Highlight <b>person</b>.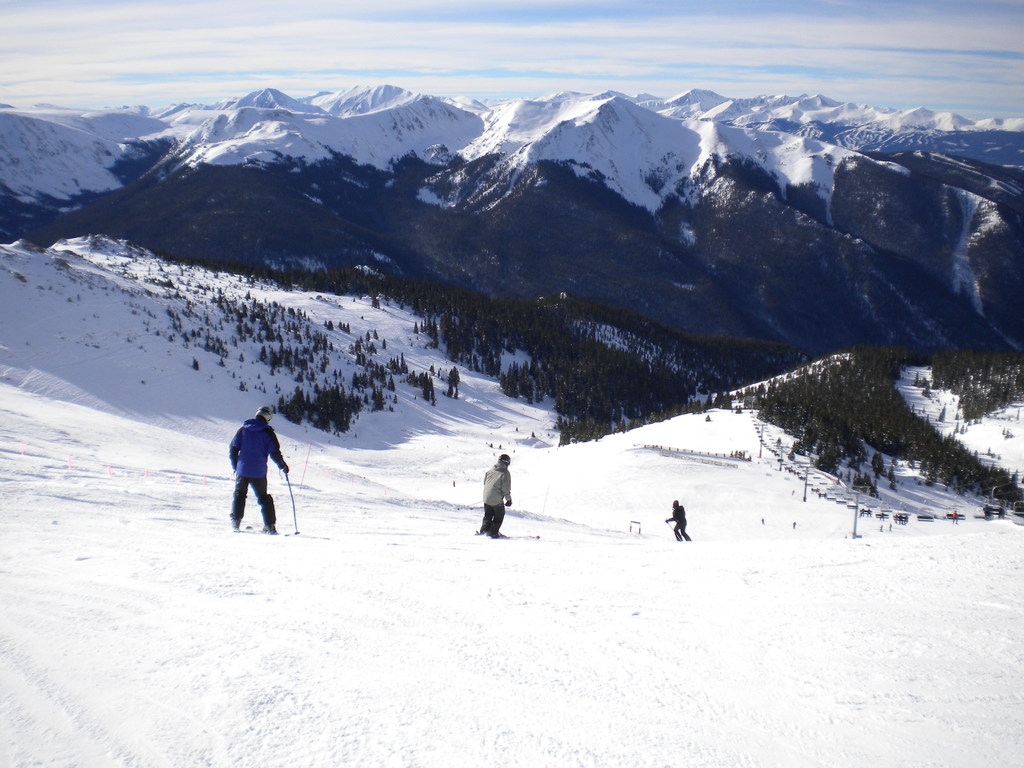
Highlighted region: 476, 451, 510, 543.
